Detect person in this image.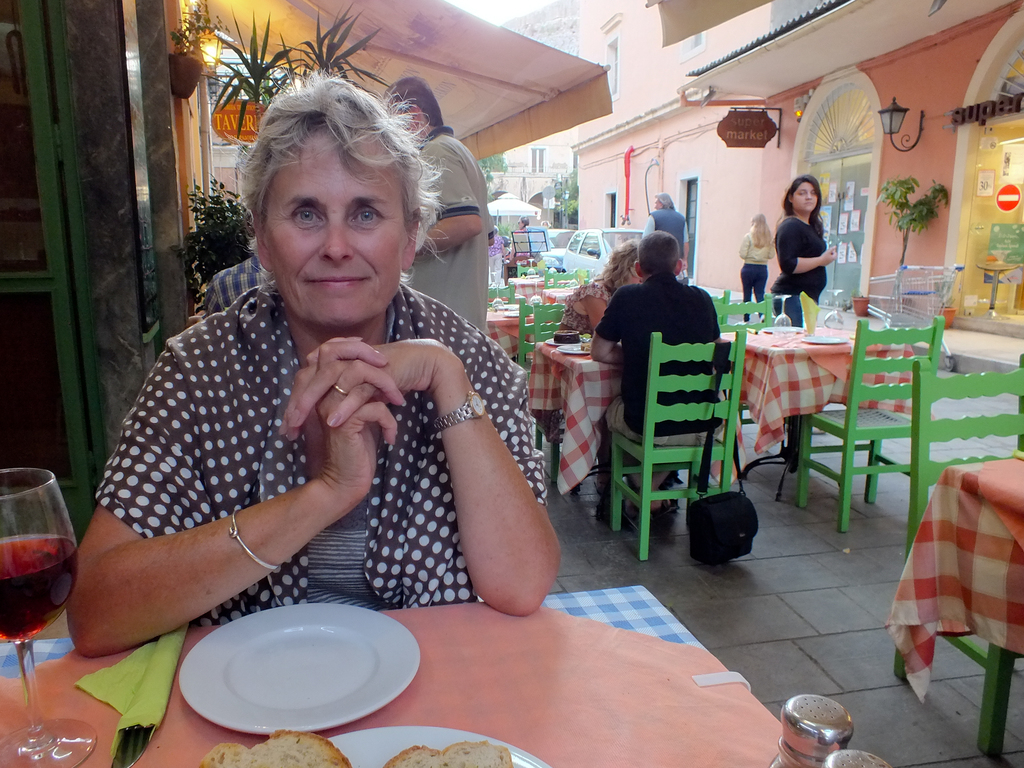
Detection: box=[590, 230, 726, 507].
